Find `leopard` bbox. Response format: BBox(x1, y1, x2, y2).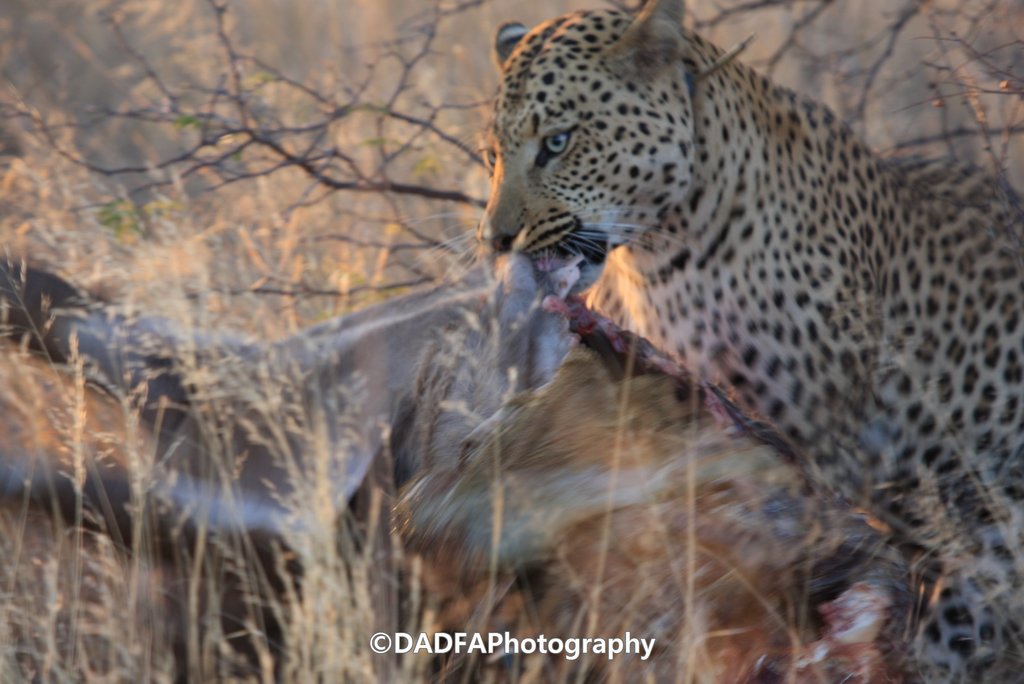
BBox(411, 0, 1023, 683).
